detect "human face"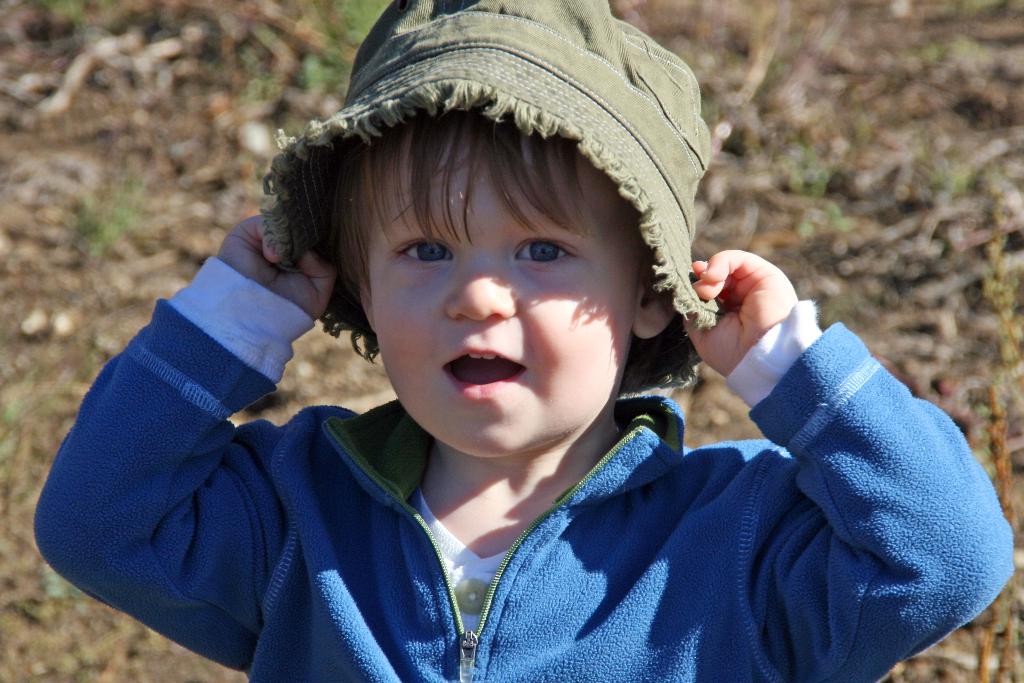
bbox=[351, 111, 650, 458]
